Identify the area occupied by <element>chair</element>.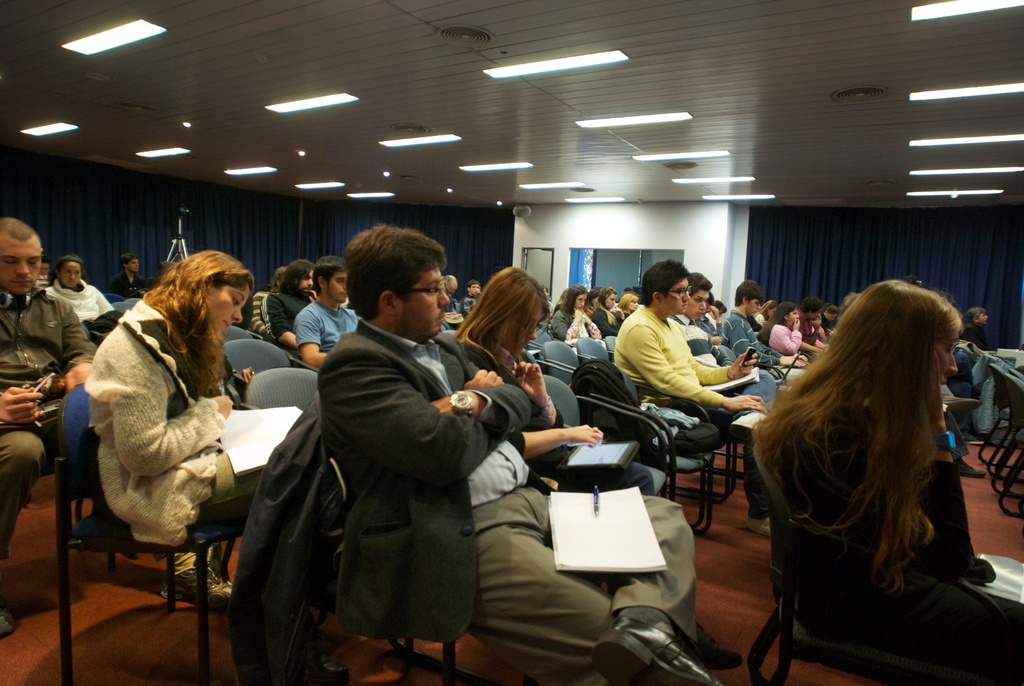
Area: {"x1": 223, "y1": 341, "x2": 293, "y2": 396}.
